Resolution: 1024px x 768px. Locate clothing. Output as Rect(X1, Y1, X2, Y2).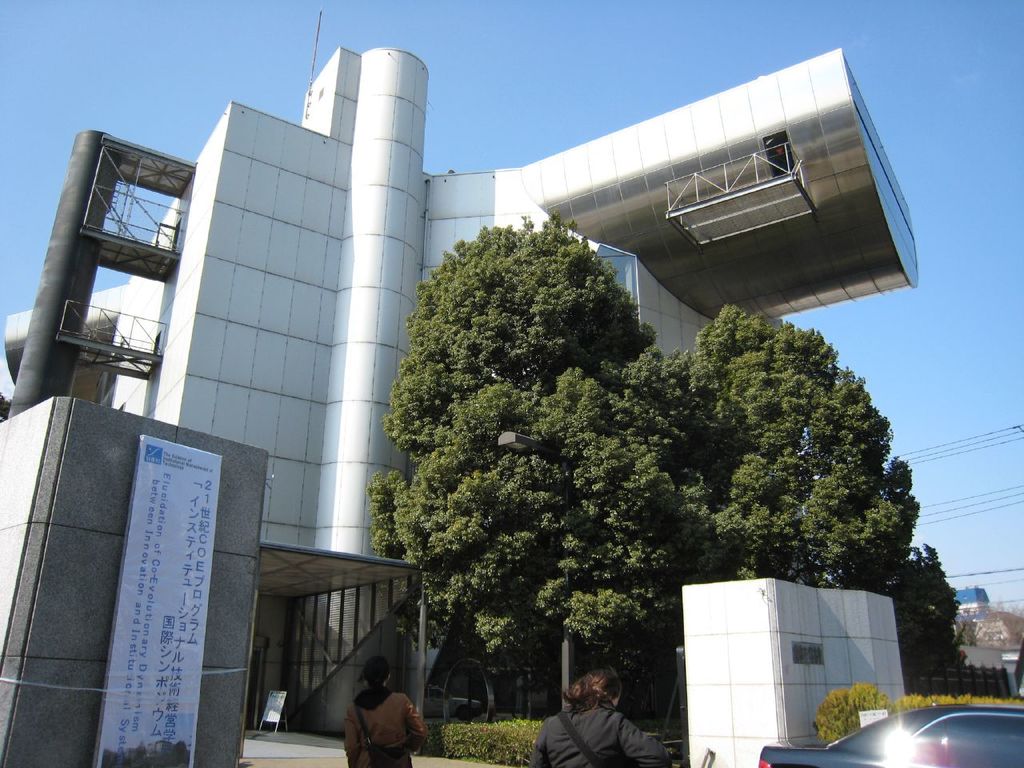
Rect(332, 676, 413, 754).
